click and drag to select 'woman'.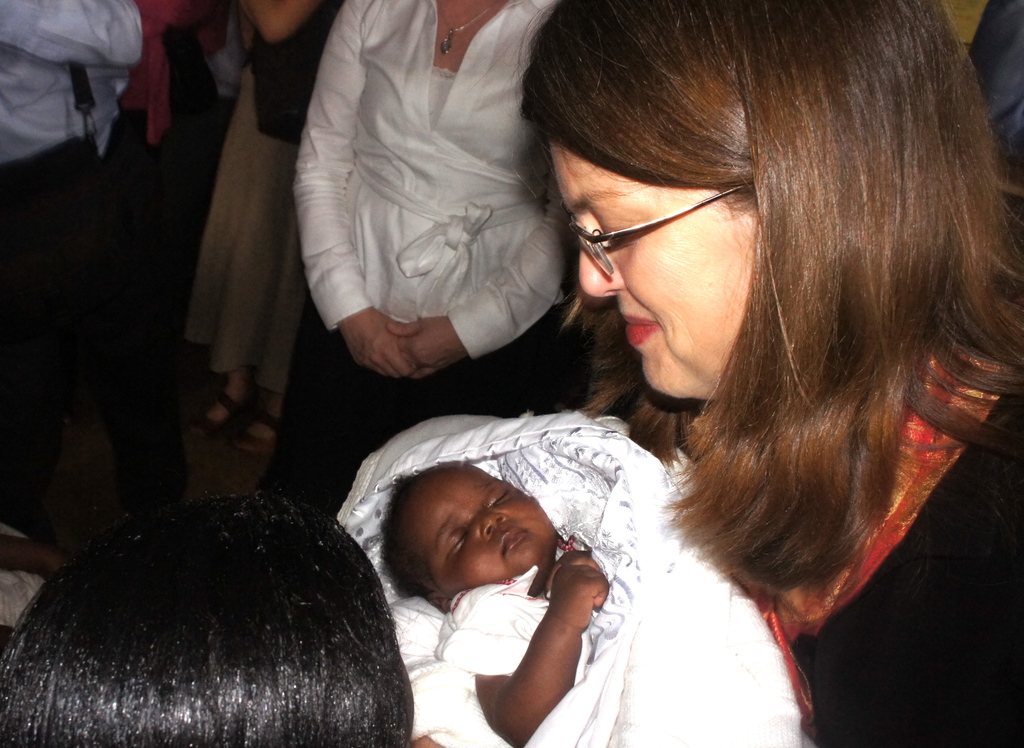
Selection: Rect(289, 0, 587, 576).
